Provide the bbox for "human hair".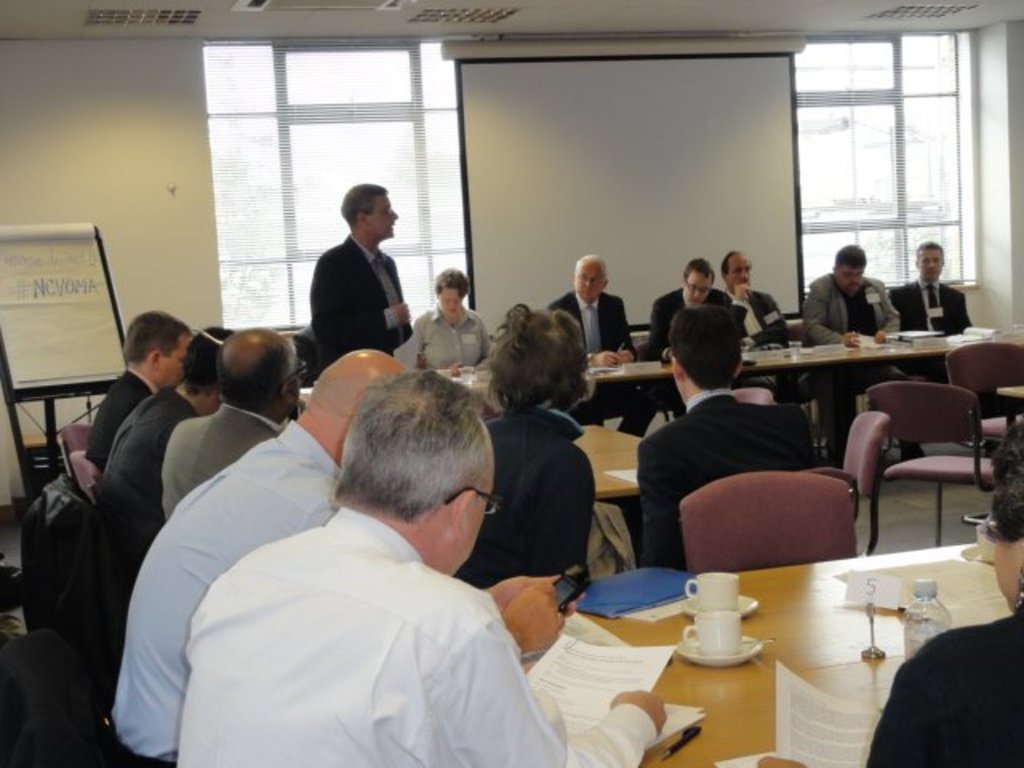
bbox=(174, 320, 235, 402).
